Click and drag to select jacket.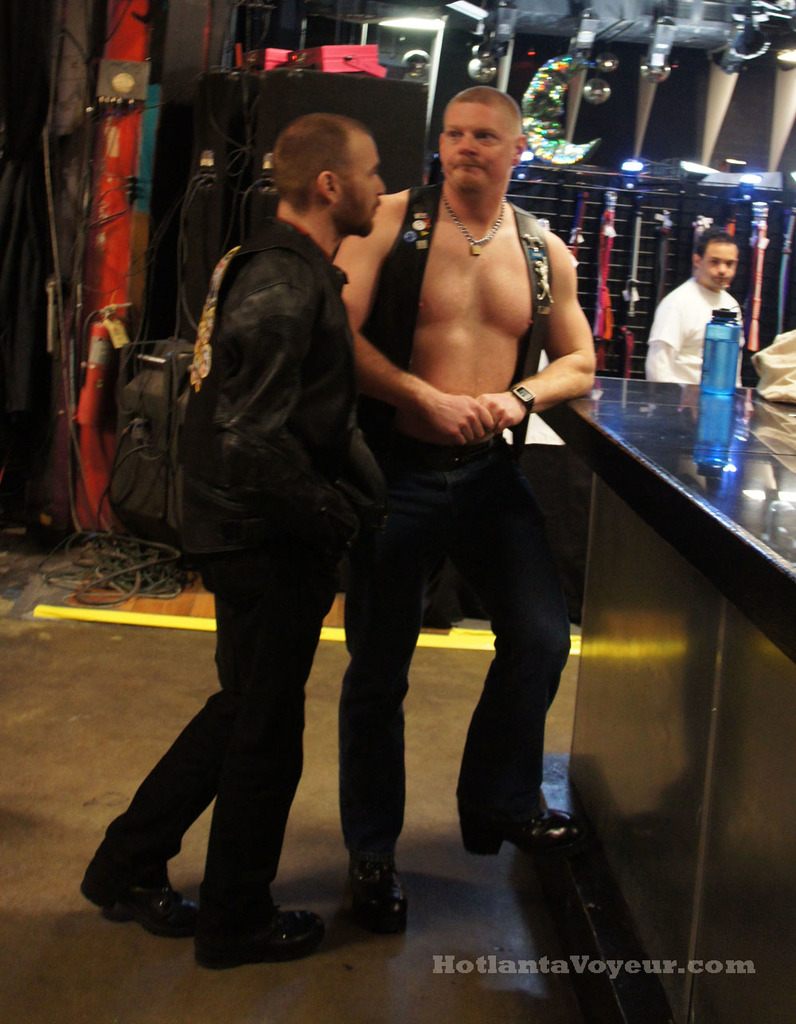
Selection: <bbox>182, 216, 361, 559</bbox>.
